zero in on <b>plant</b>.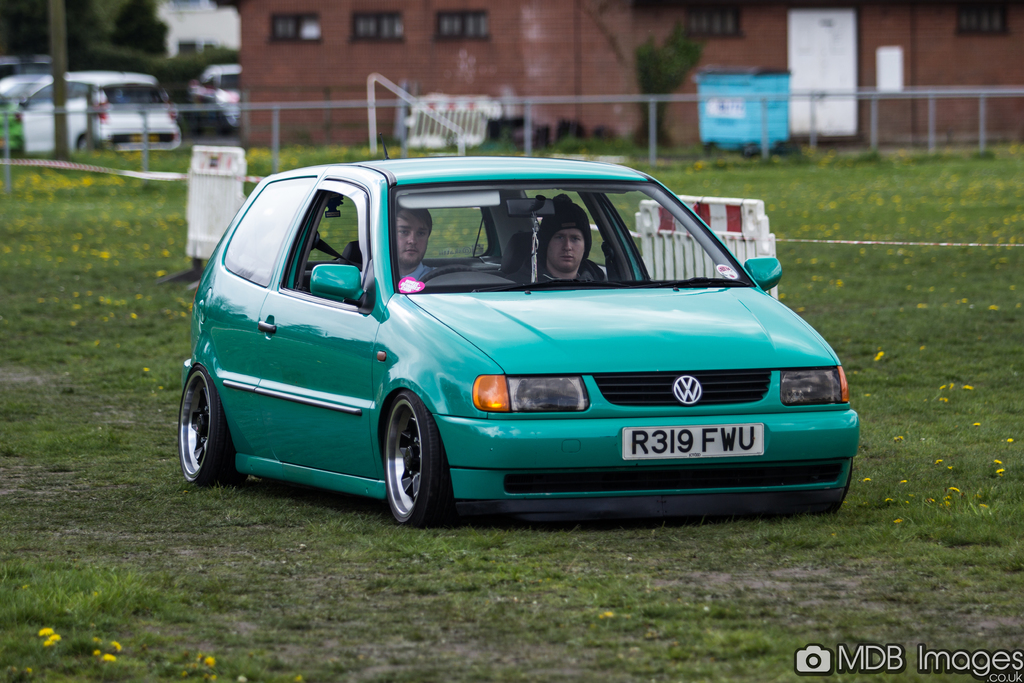
Zeroed in: left=836, top=138, right=889, bottom=170.
